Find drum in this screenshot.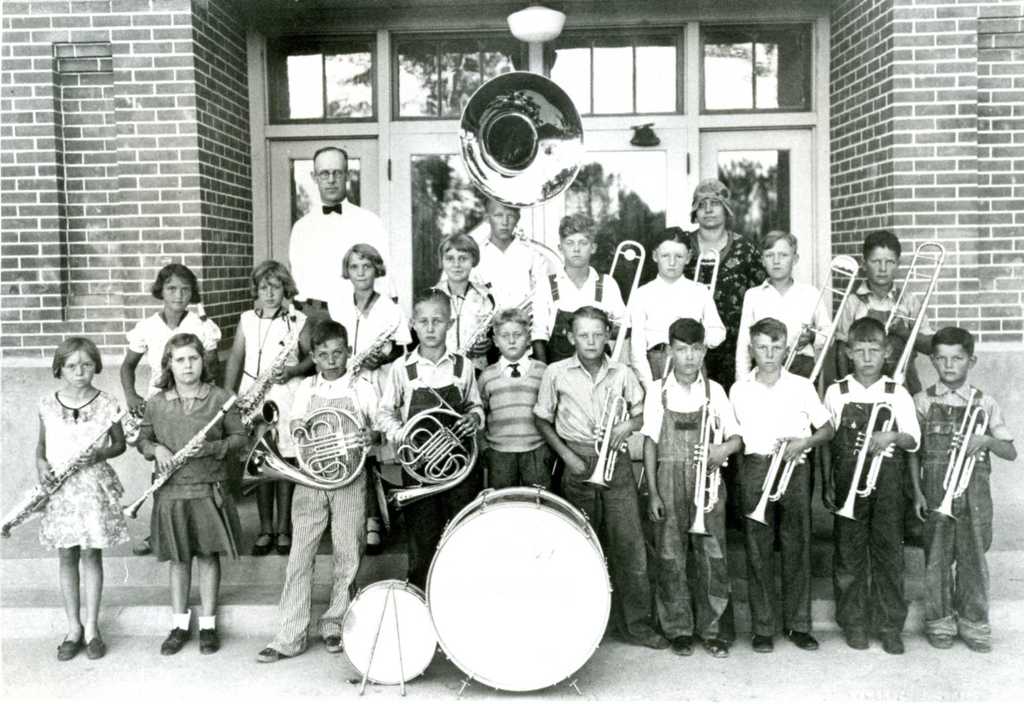
The bounding box for drum is <box>392,462,617,665</box>.
